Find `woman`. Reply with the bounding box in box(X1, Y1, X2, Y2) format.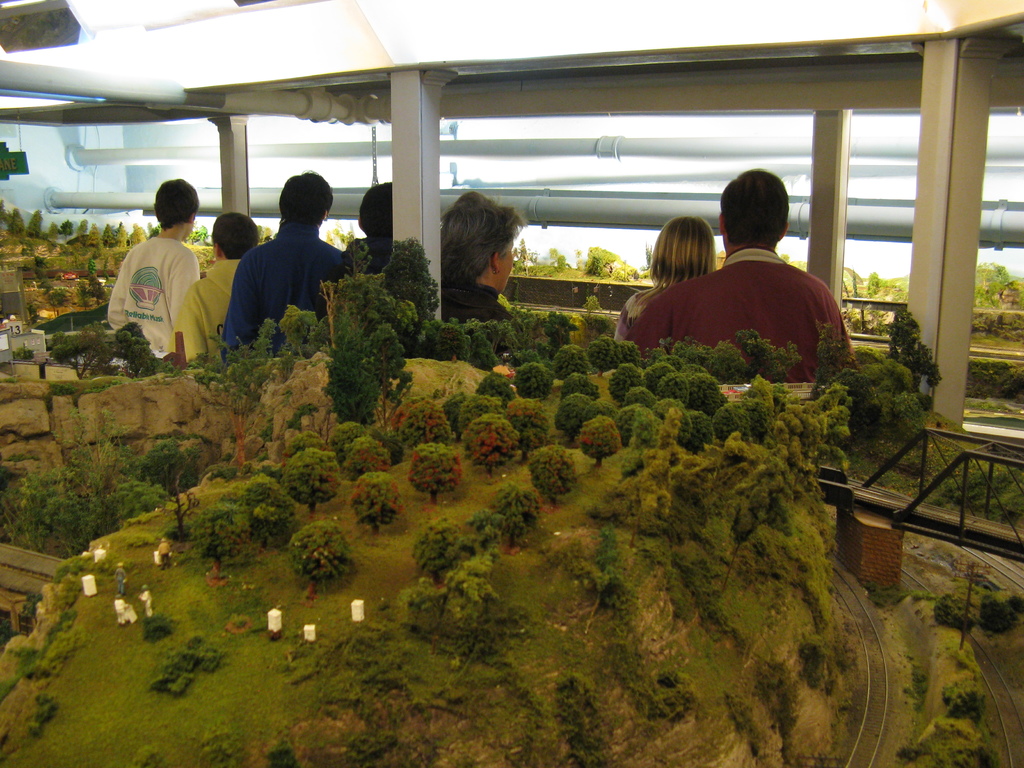
box(439, 188, 522, 331).
